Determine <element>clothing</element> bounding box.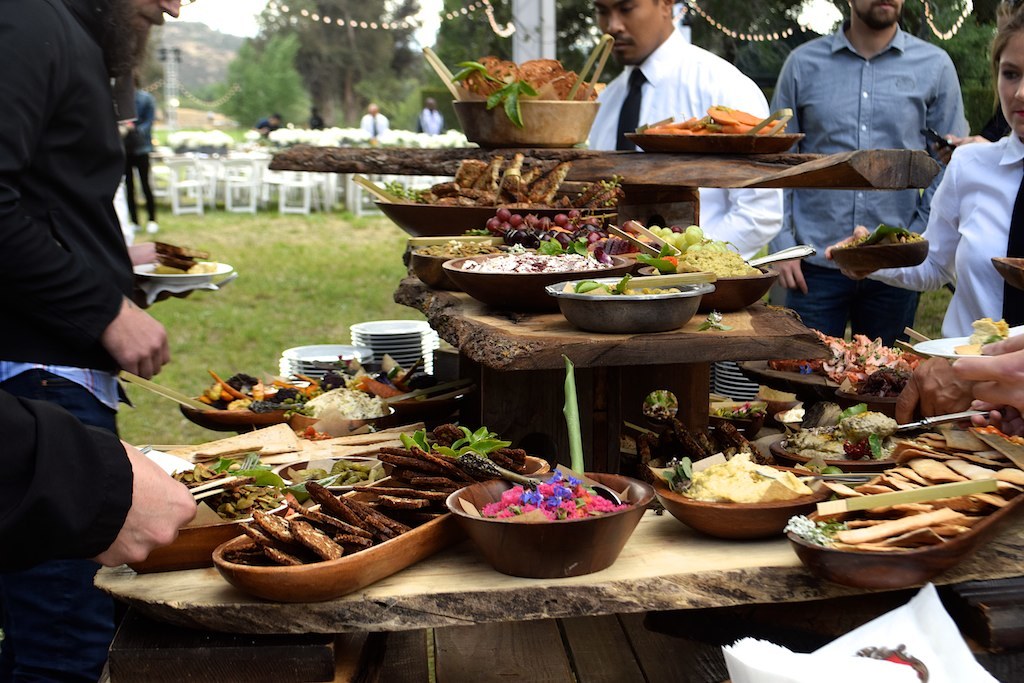
Determined: BBox(0, 387, 136, 549).
